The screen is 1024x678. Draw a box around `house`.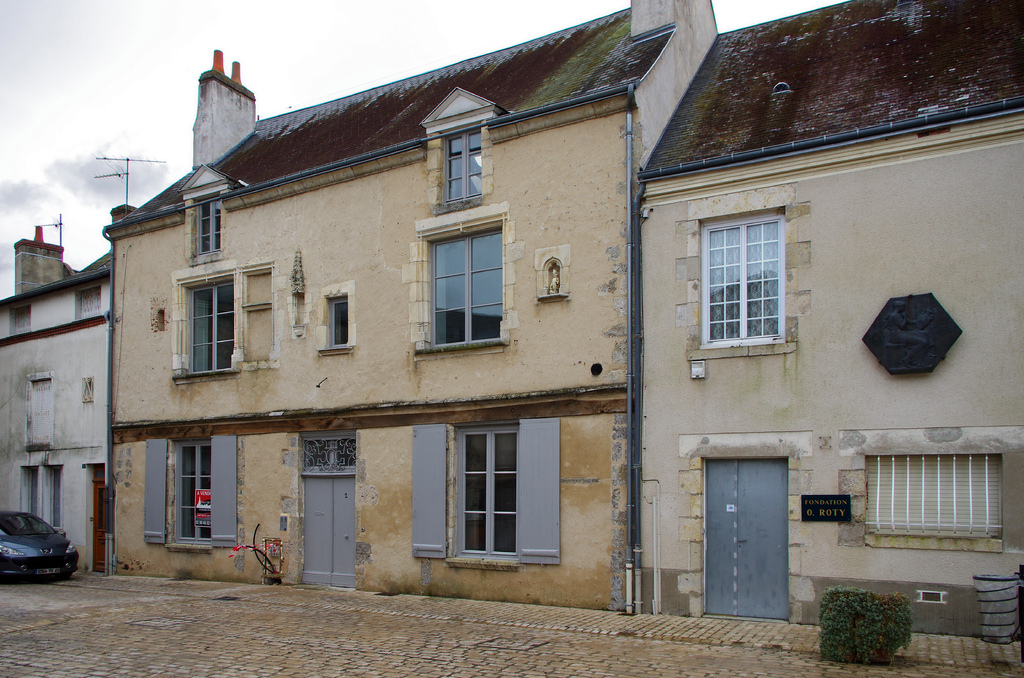
111:0:719:613.
